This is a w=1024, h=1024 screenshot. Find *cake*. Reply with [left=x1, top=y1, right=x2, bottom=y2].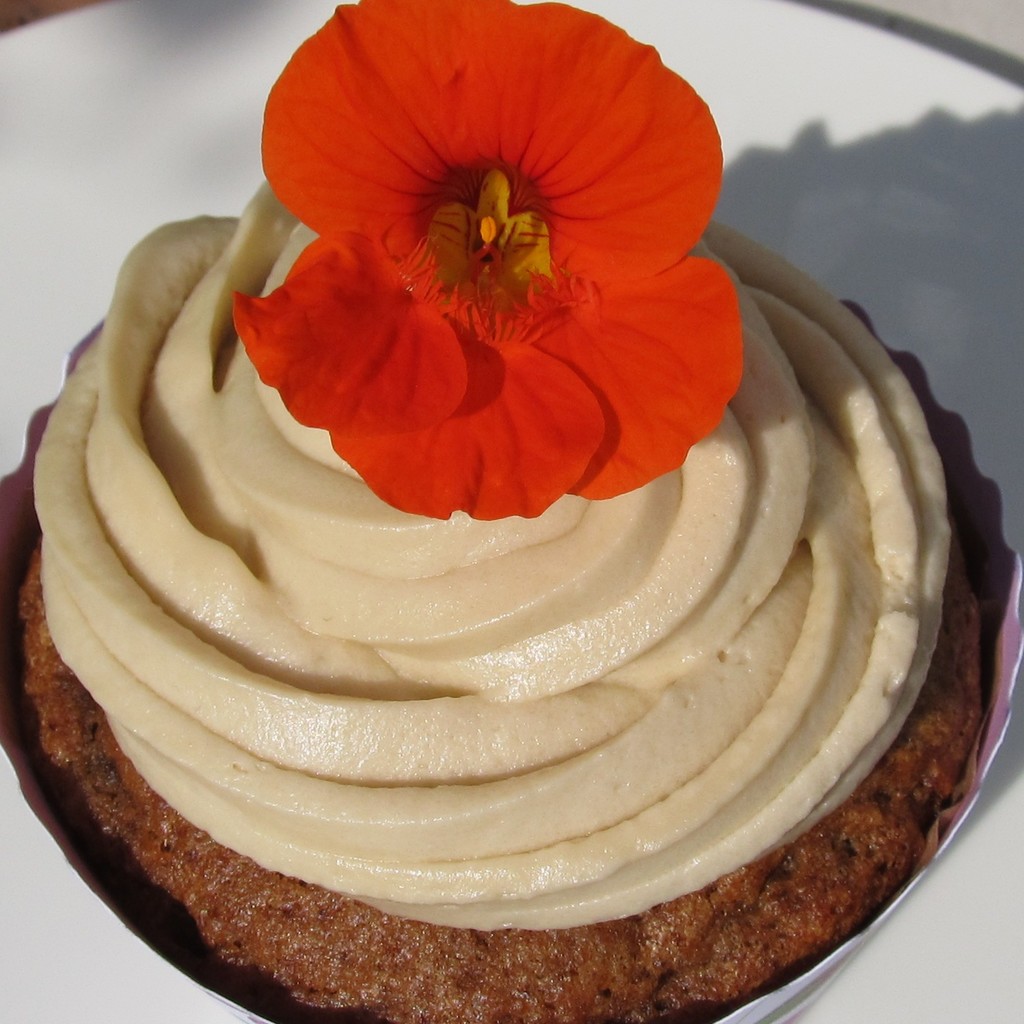
[left=17, top=182, right=988, bottom=1023].
